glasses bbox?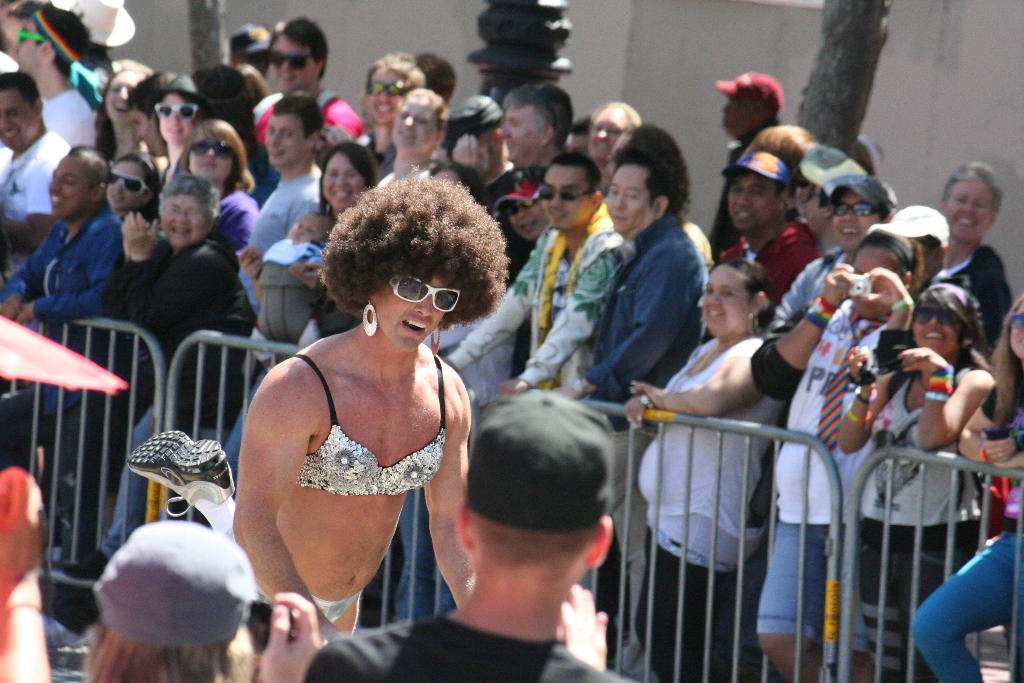
left=830, top=201, right=881, bottom=221
